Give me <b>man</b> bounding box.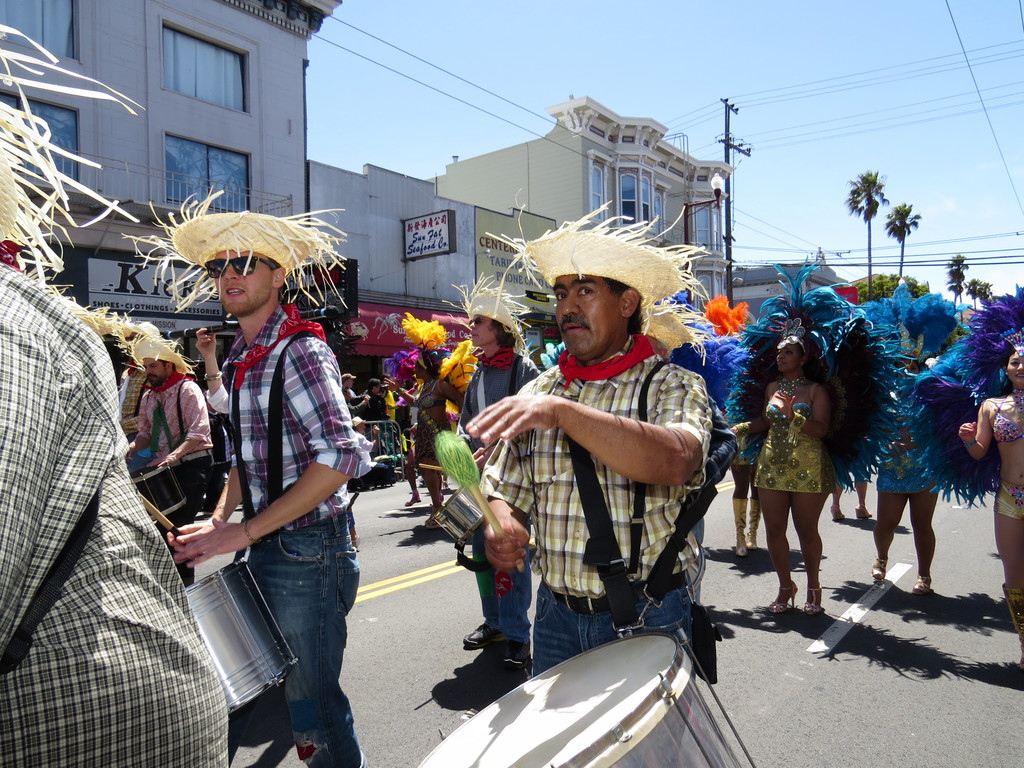
<bbox>0, 249, 230, 767</bbox>.
